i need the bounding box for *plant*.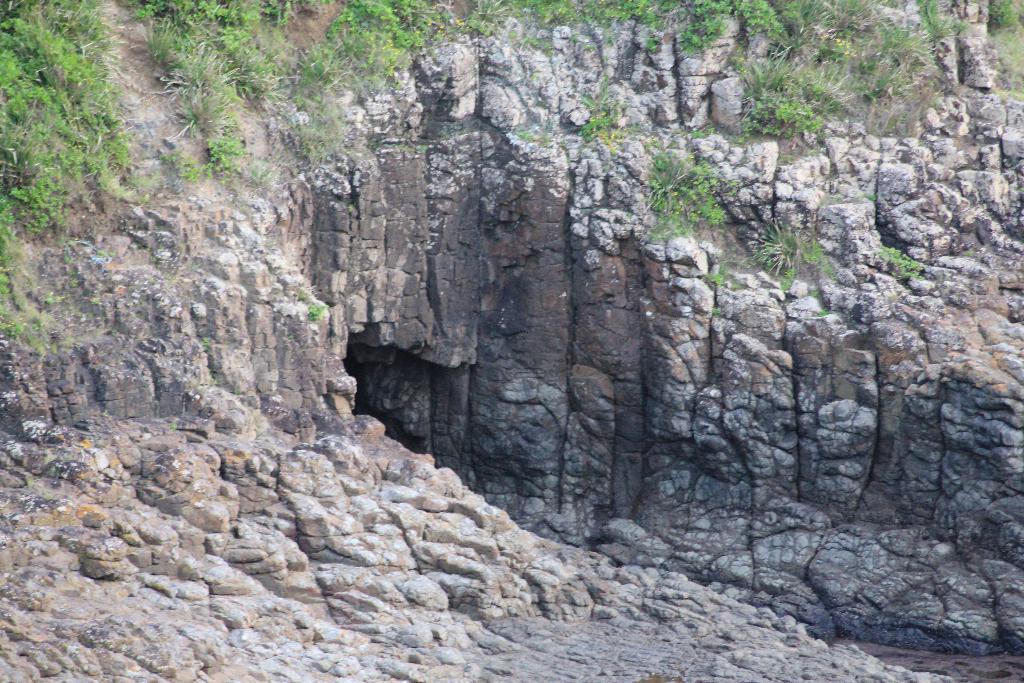
Here it is: bbox(712, 306, 721, 315).
